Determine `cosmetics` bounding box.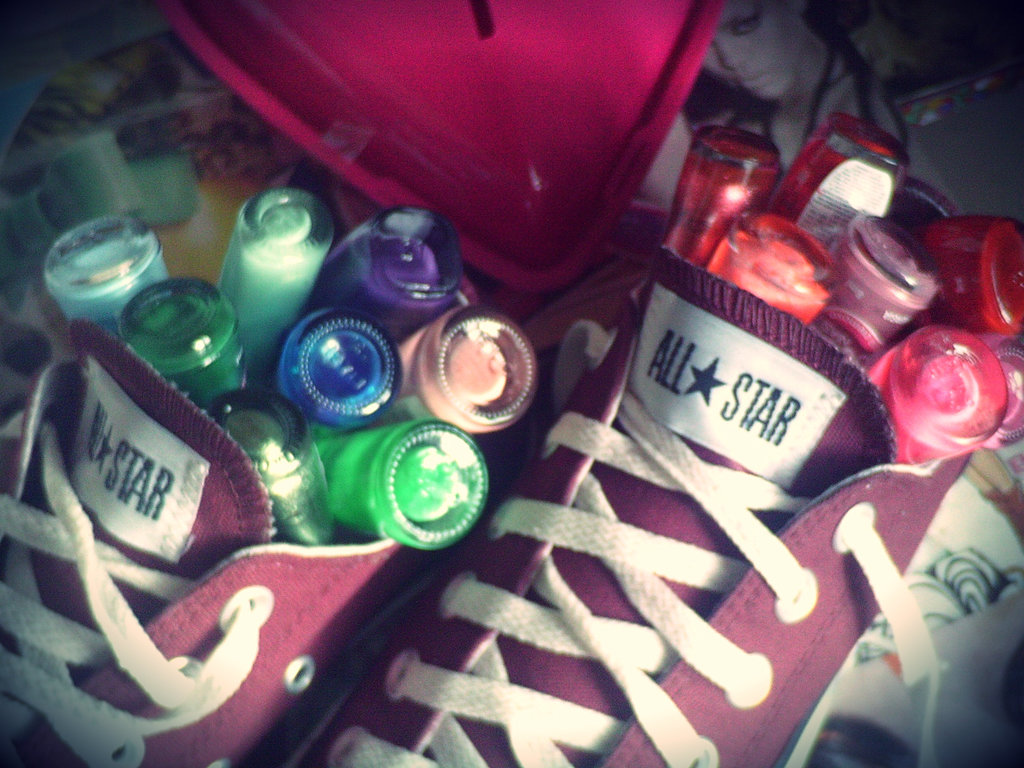
Determined: rect(823, 210, 948, 374).
